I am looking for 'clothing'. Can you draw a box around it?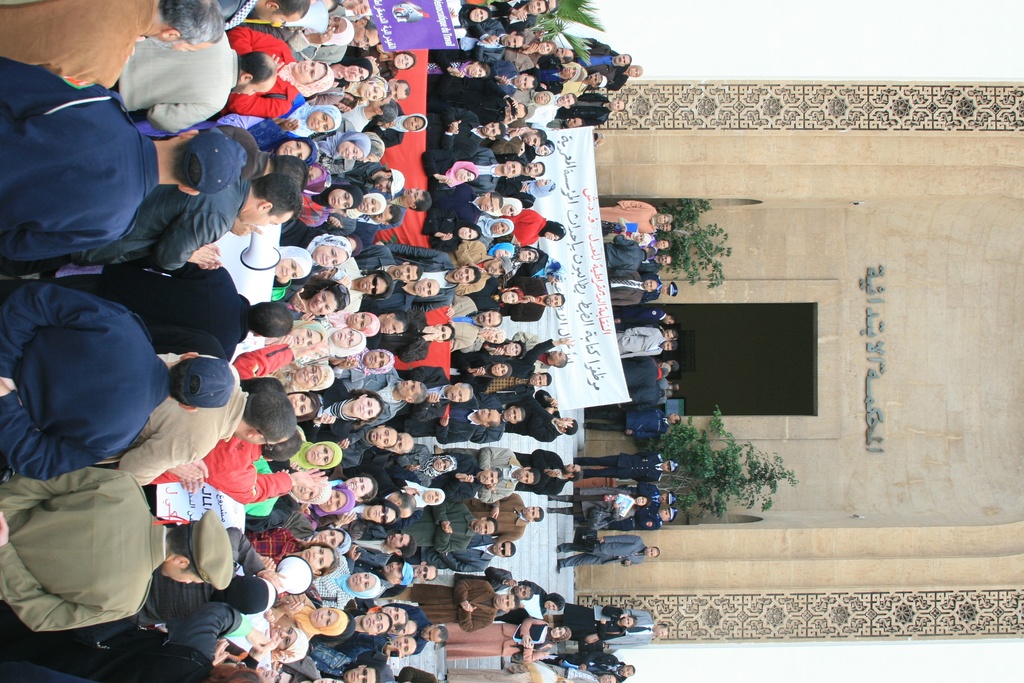
Sure, the bounding box is locate(303, 44, 346, 67).
